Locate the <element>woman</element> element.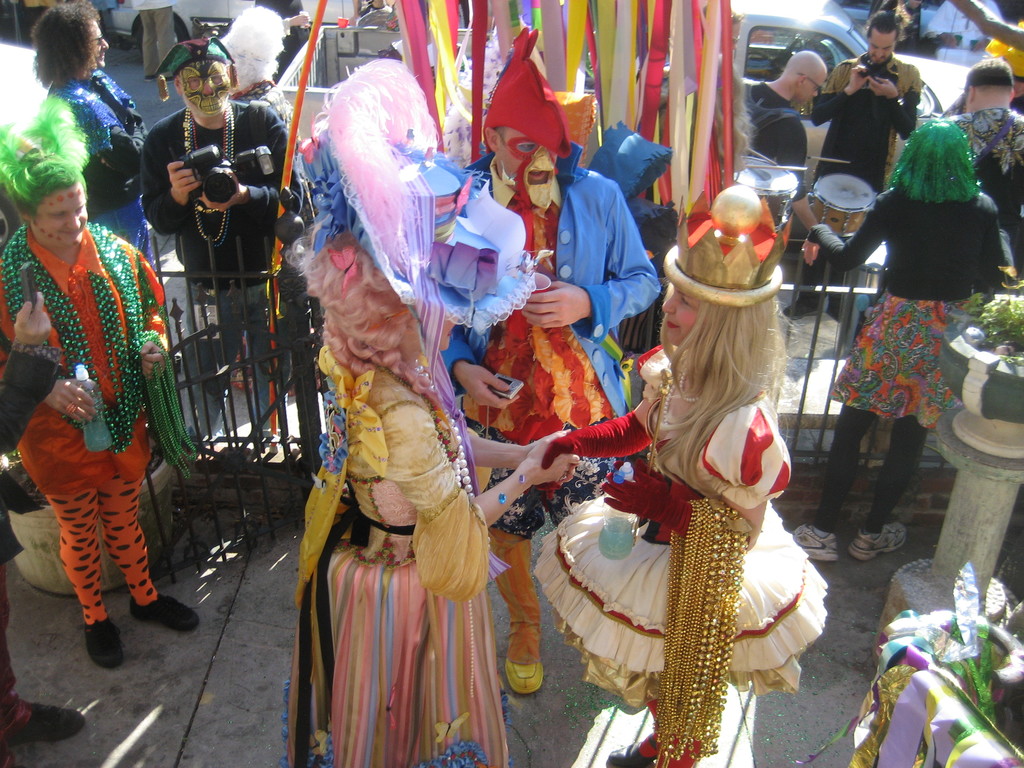
Element bbox: box(291, 53, 580, 767).
